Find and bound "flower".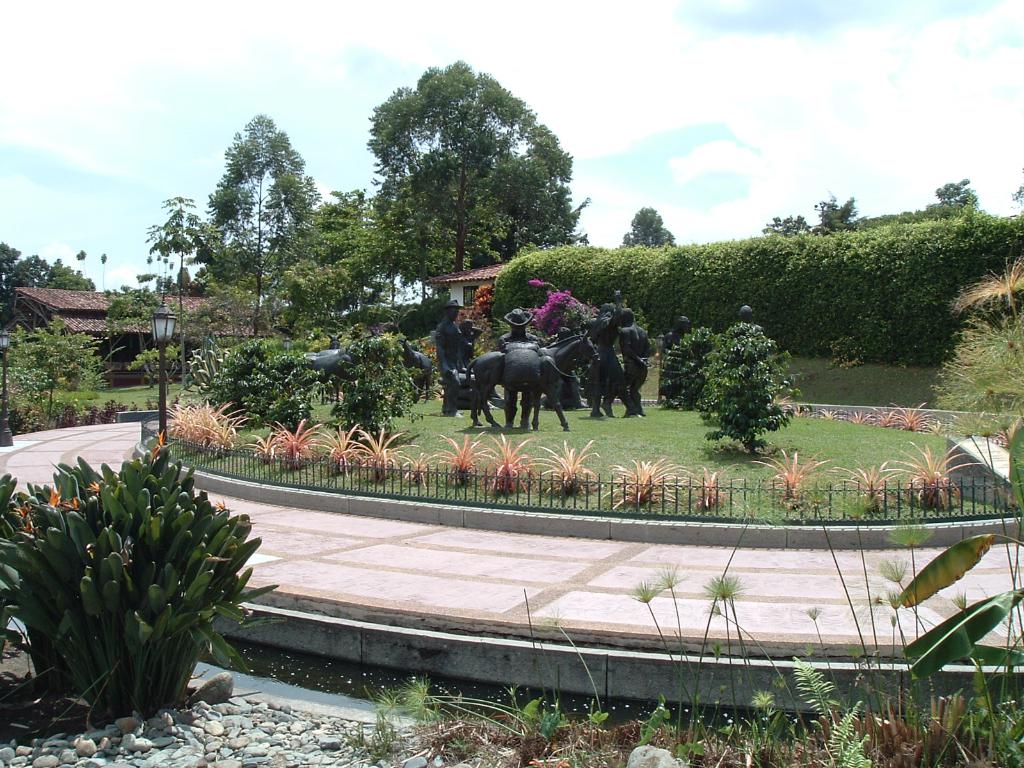
Bound: select_region(214, 497, 231, 515).
